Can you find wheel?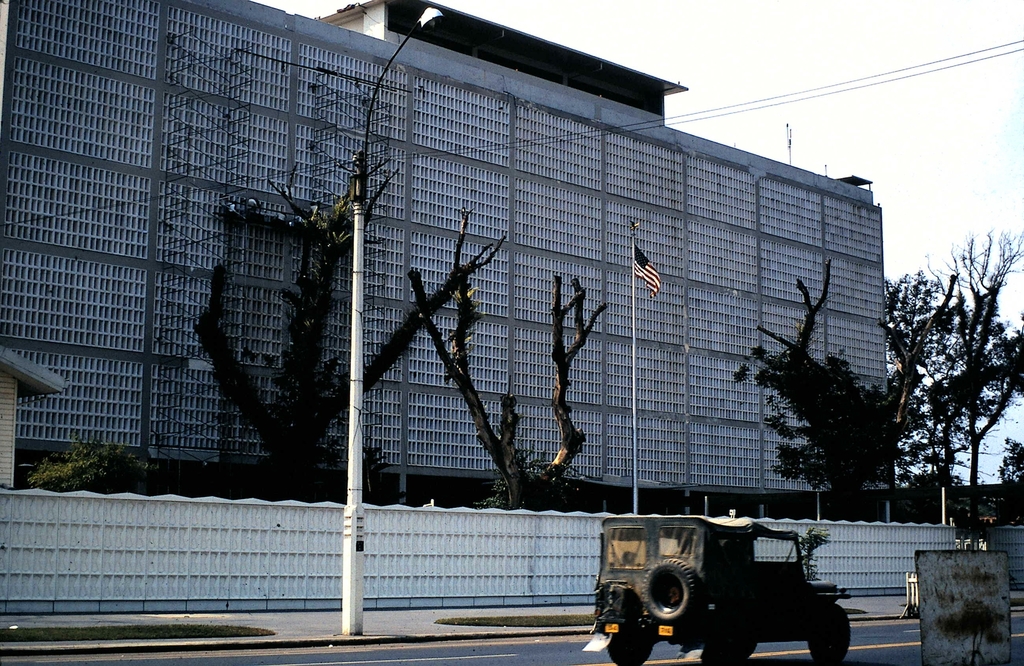
Yes, bounding box: [701, 642, 755, 665].
